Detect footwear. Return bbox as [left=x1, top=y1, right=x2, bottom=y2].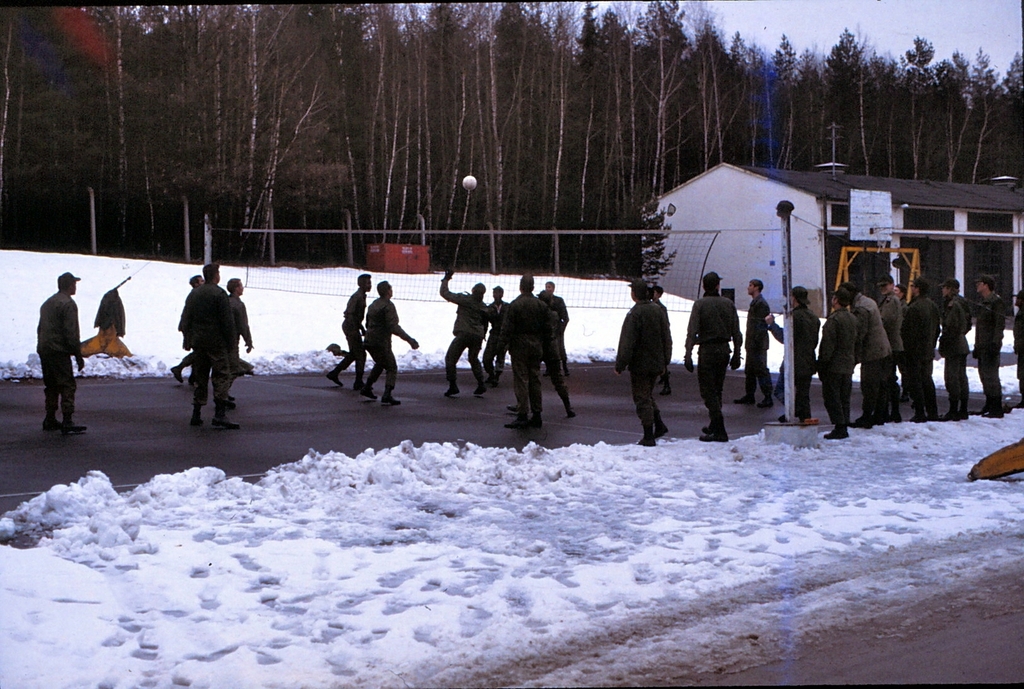
[left=566, top=410, right=575, bottom=417].
